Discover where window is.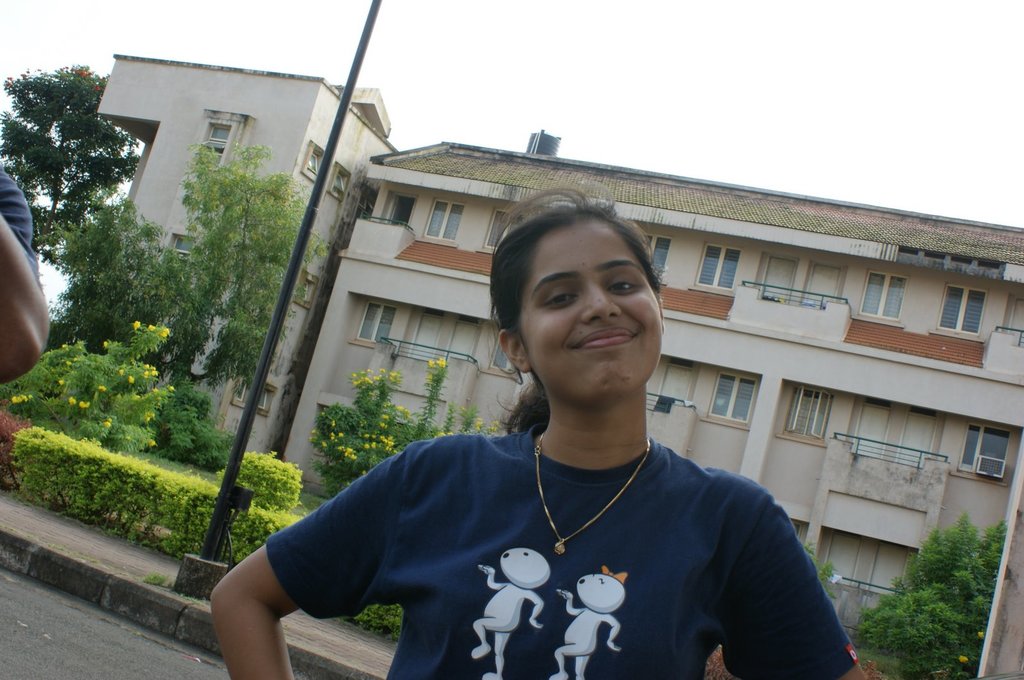
Discovered at {"x1": 705, "y1": 376, "x2": 757, "y2": 423}.
